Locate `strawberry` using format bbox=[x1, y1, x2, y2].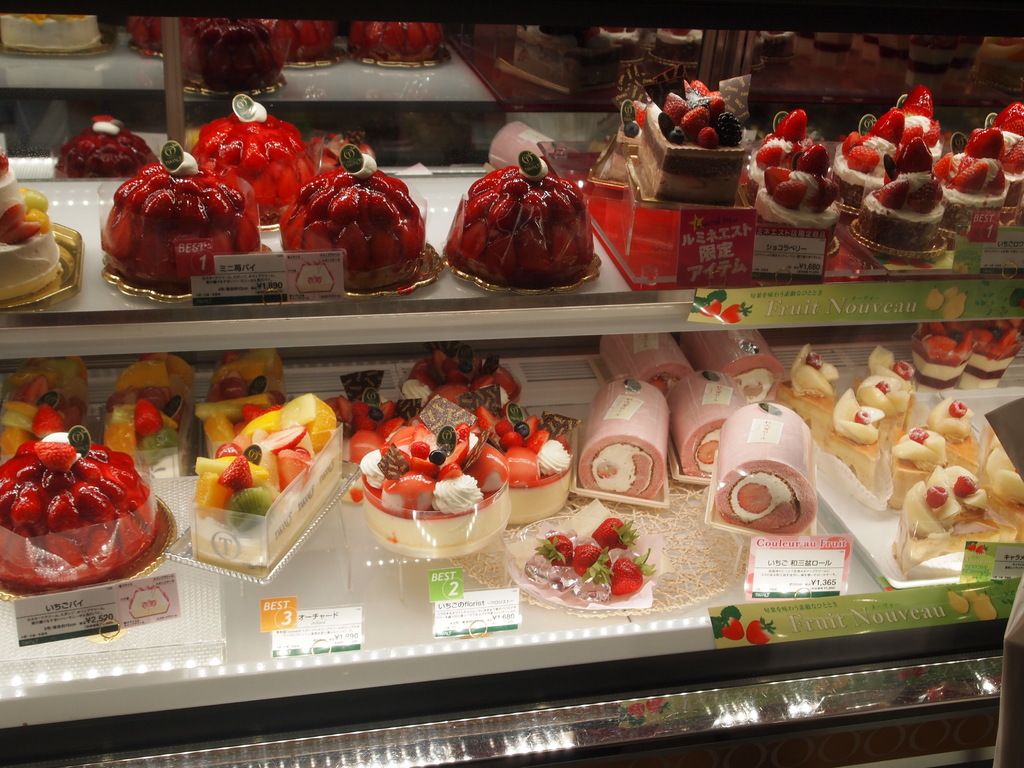
bbox=[438, 438, 468, 463].
